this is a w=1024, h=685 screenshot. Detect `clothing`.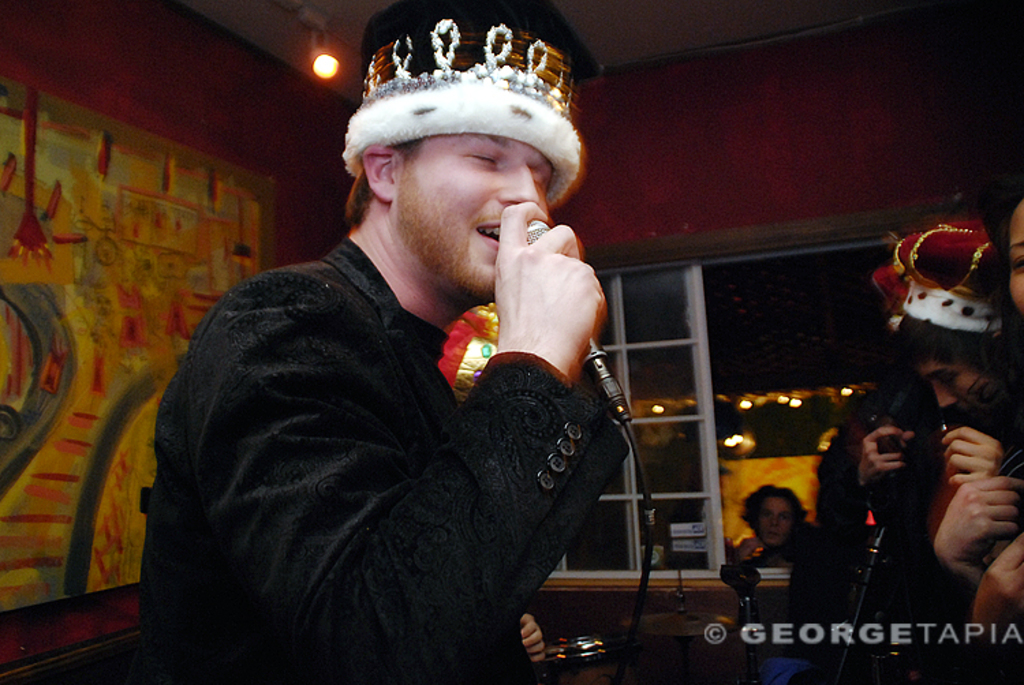
locate(137, 235, 623, 684).
